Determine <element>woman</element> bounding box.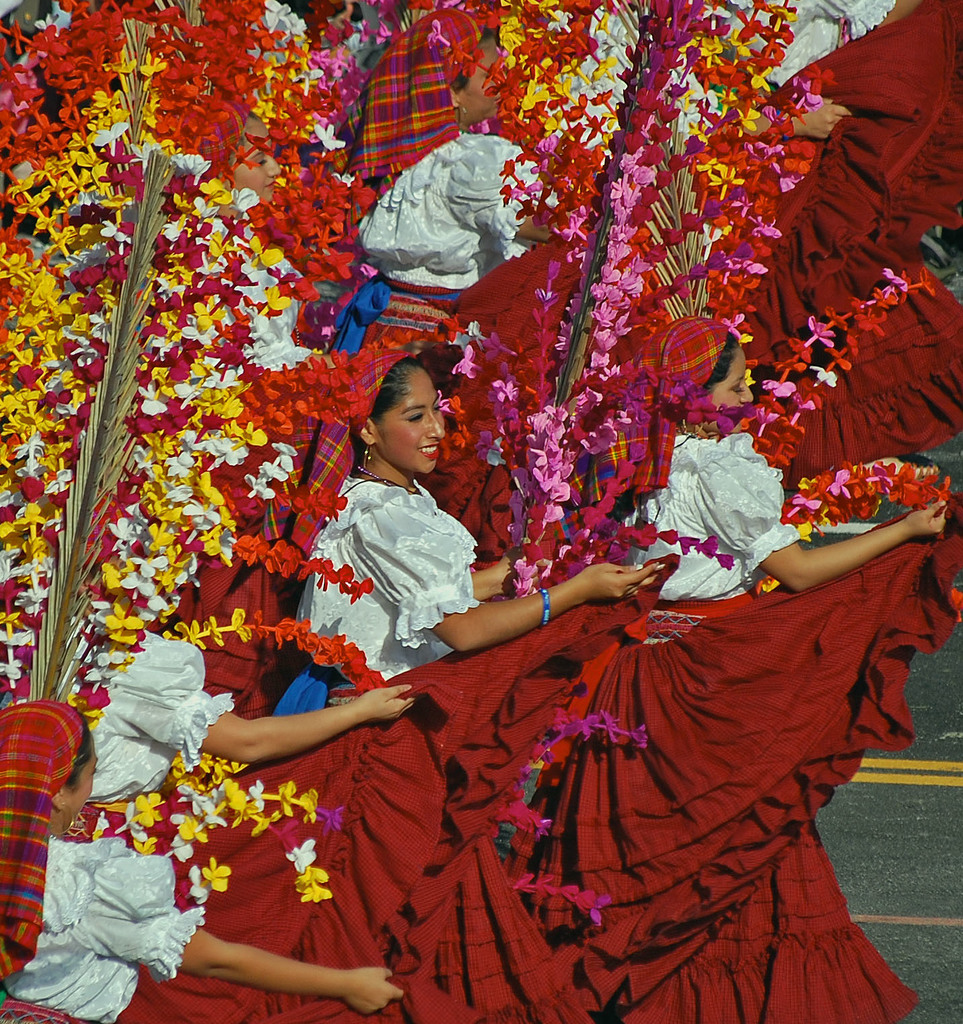
Determined: 325,5,590,359.
